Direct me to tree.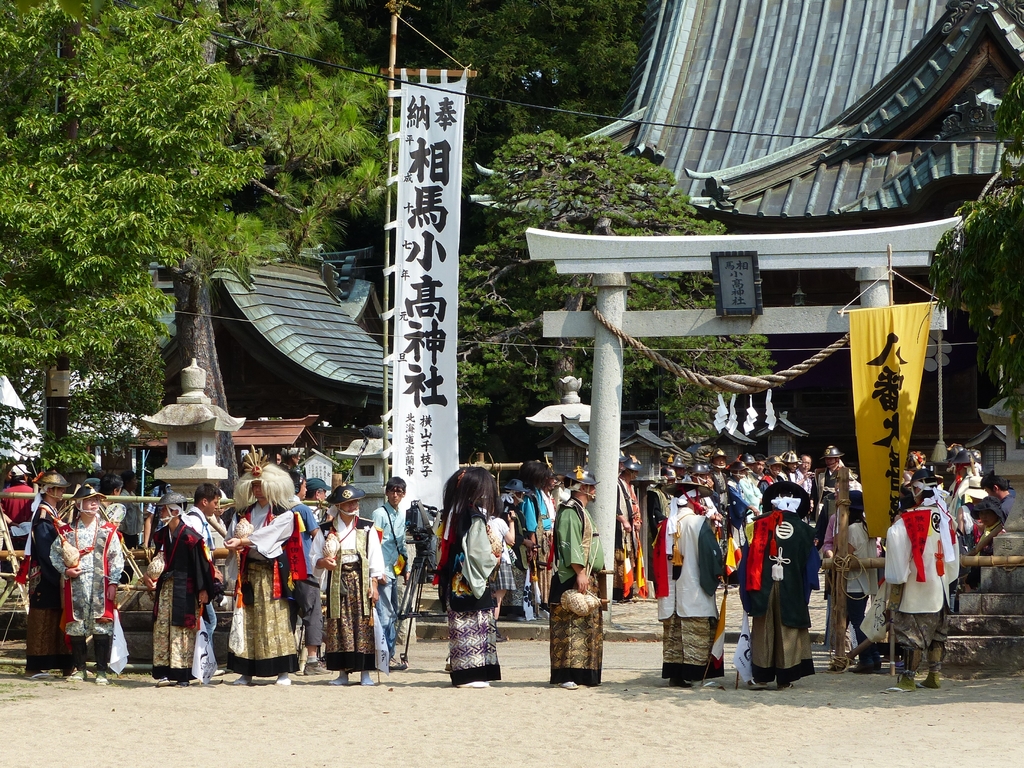
Direction: bbox(0, 0, 316, 531).
